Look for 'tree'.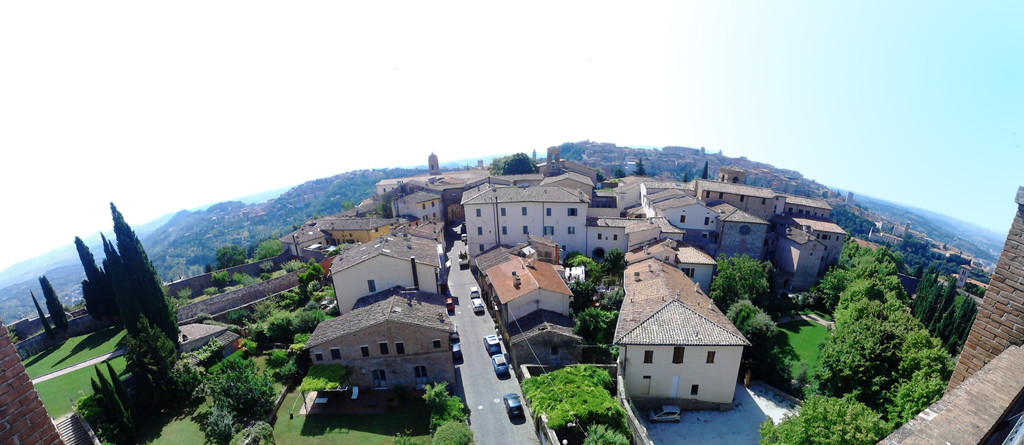
Found: Rect(719, 297, 791, 387).
